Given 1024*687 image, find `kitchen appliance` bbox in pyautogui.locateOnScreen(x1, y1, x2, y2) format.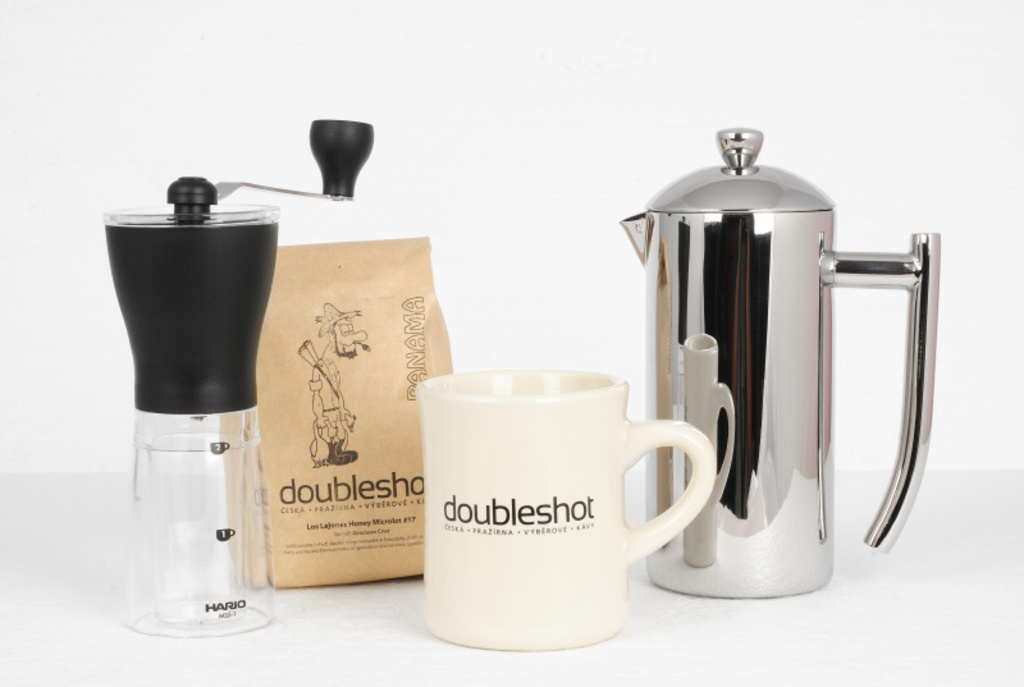
pyautogui.locateOnScreen(617, 125, 941, 600).
